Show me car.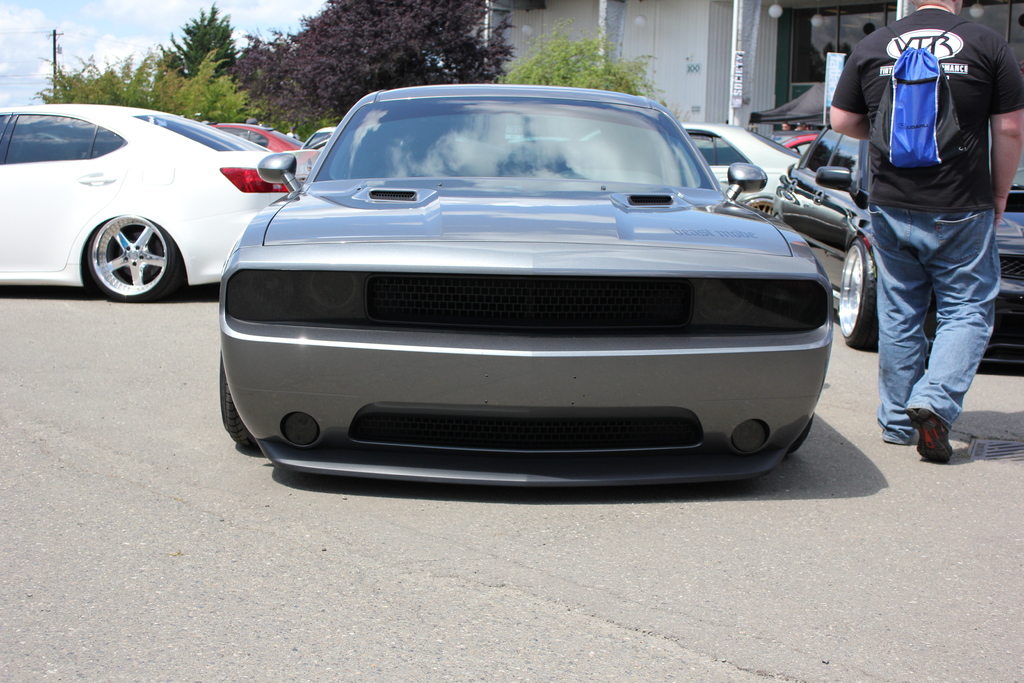
car is here: (left=577, top=120, right=797, bottom=204).
